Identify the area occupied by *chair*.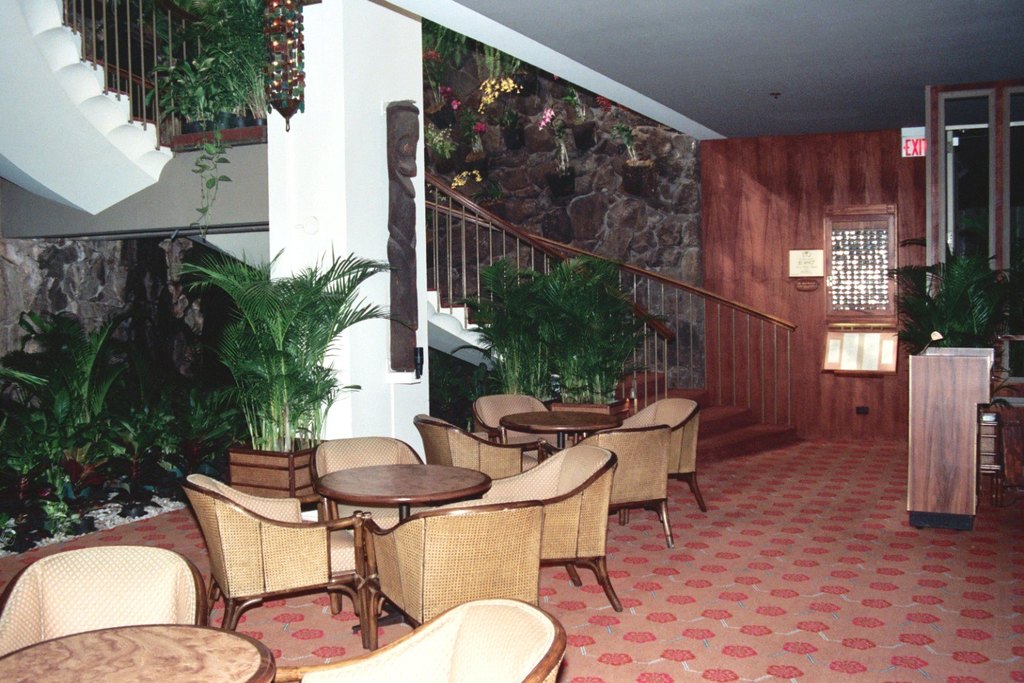
Area: 362/504/545/650.
